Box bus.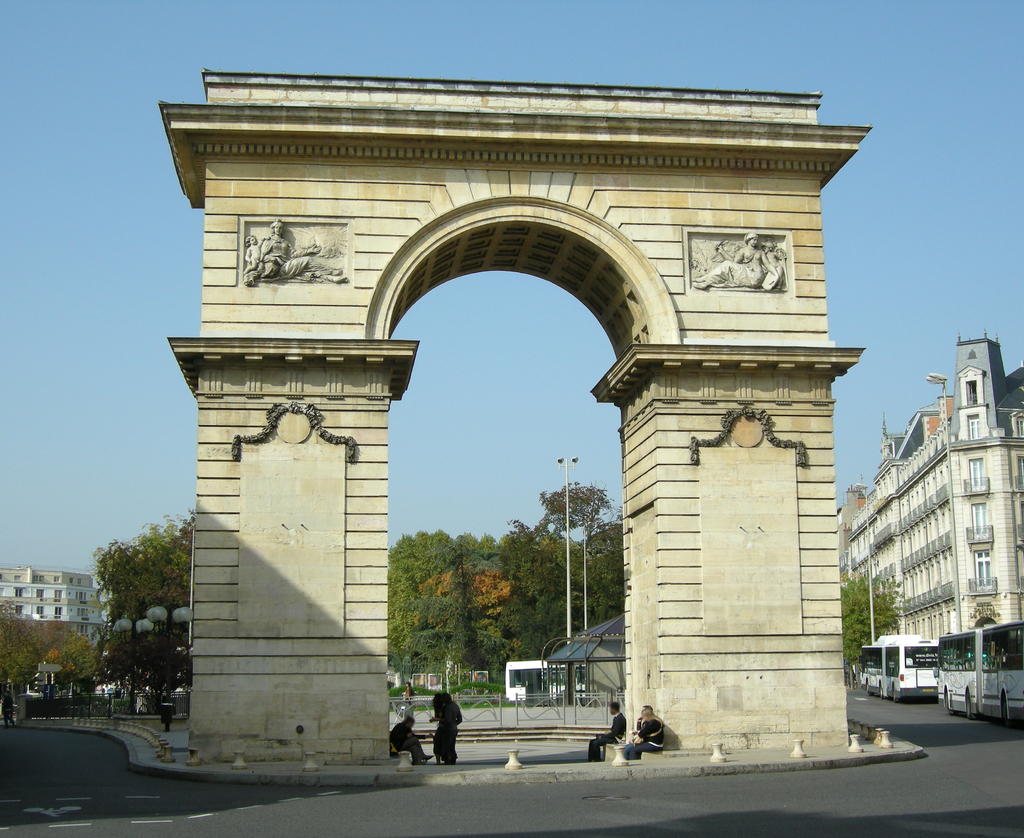
box(934, 616, 1023, 724).
